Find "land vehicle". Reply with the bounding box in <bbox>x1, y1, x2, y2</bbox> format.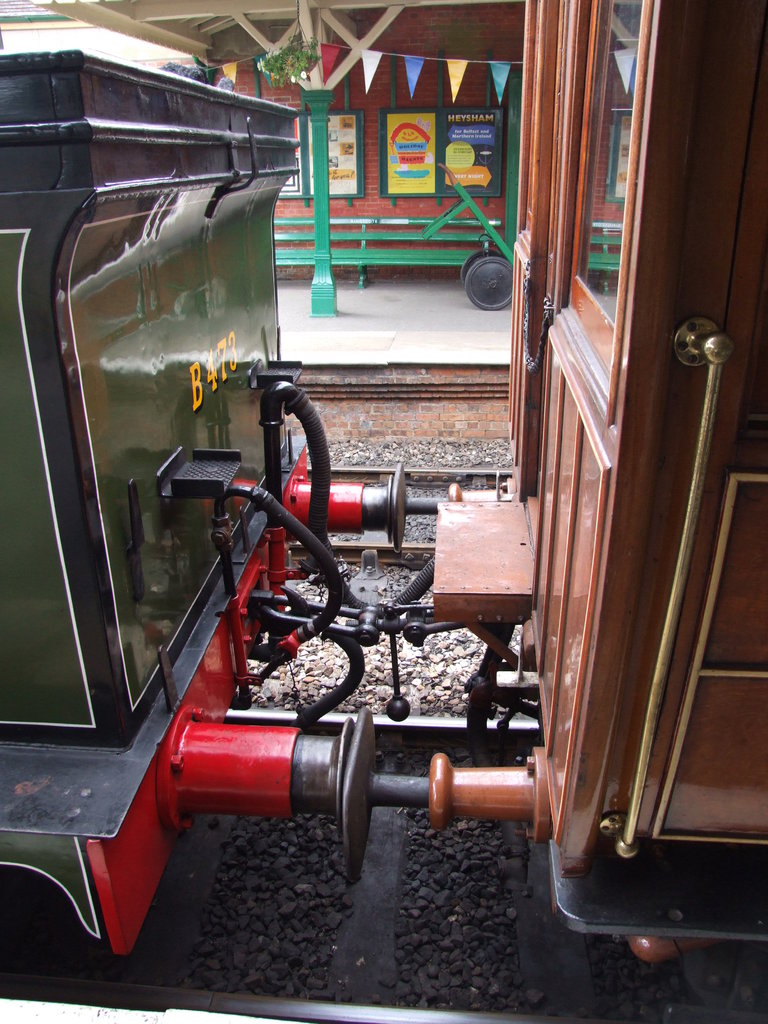
<bbox>0, 0, 767, 1023</bbox>.
